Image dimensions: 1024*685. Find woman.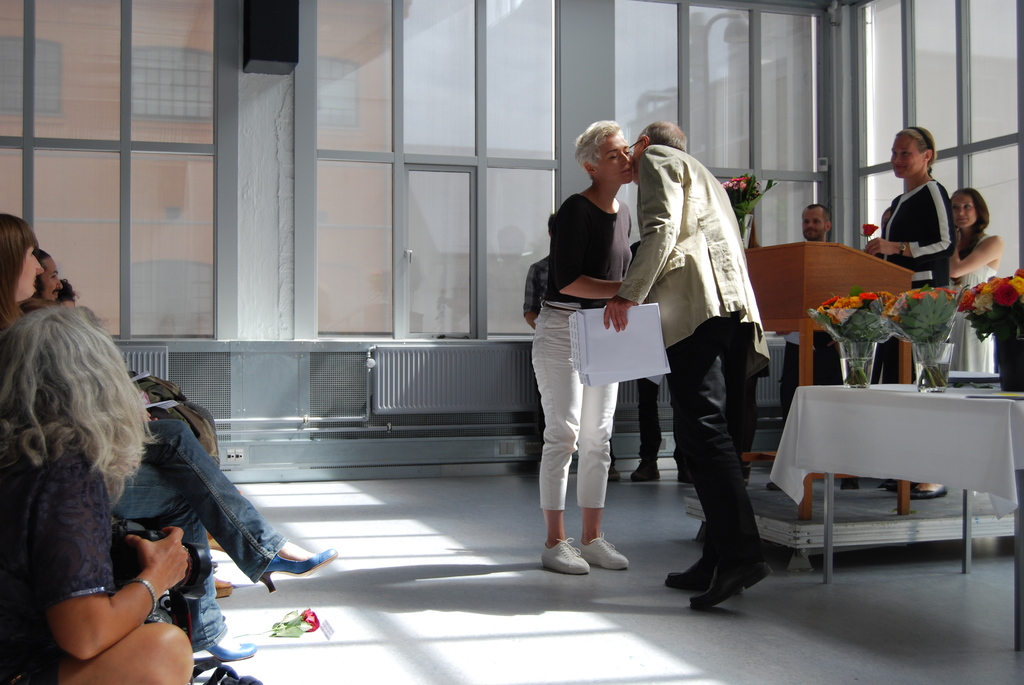
531:114:636:576.
